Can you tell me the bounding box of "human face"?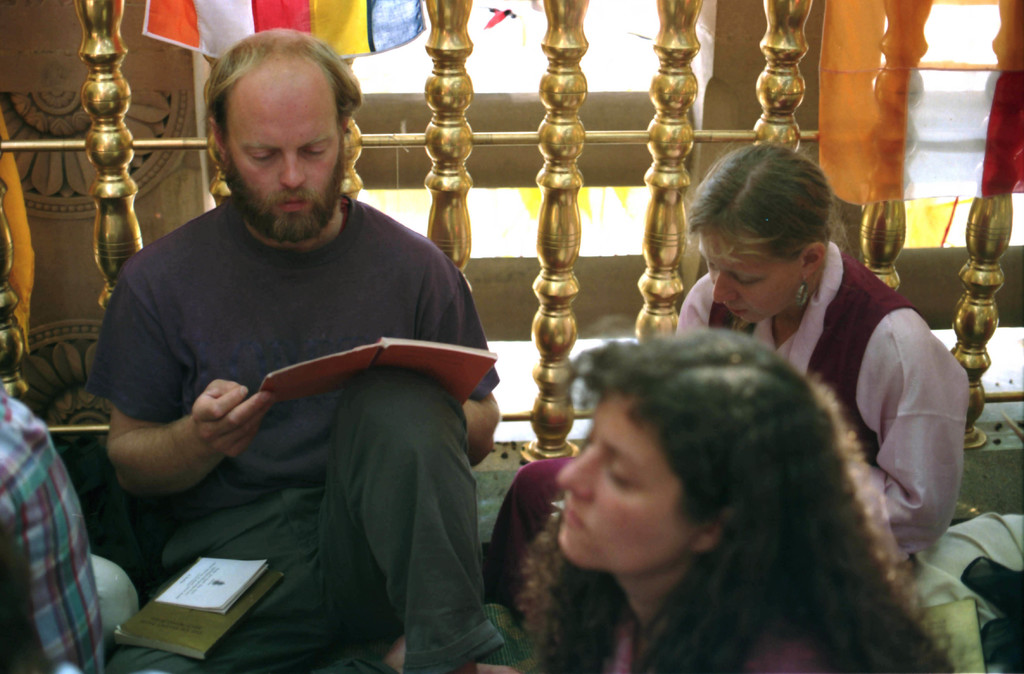
Rect(557, 402, 690, 568).
